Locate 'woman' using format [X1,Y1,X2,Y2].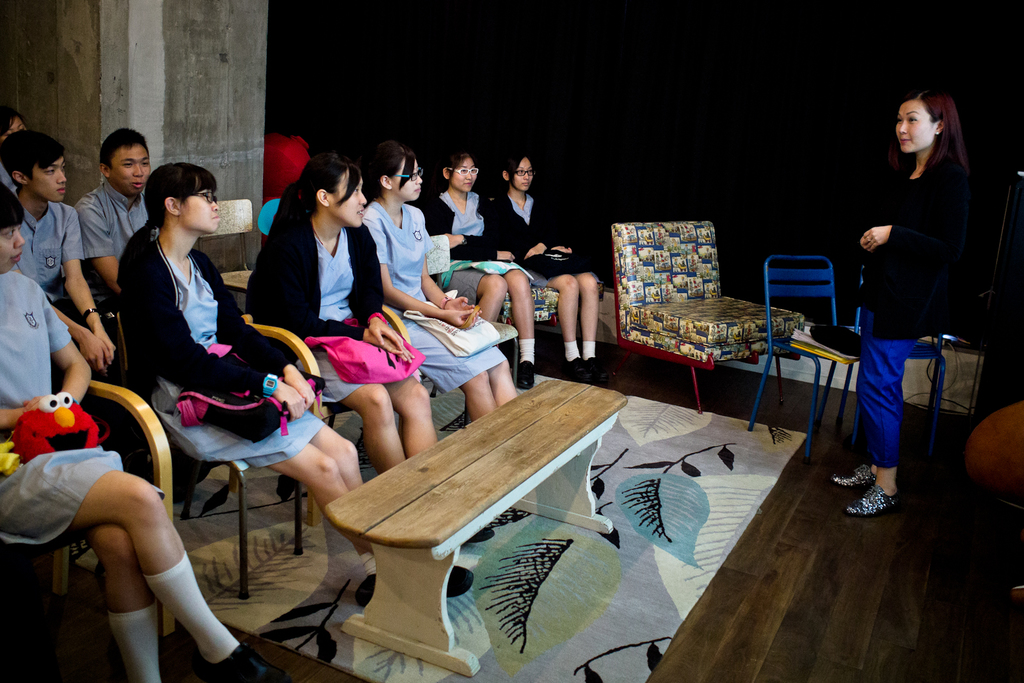
[366,143,518,420].
